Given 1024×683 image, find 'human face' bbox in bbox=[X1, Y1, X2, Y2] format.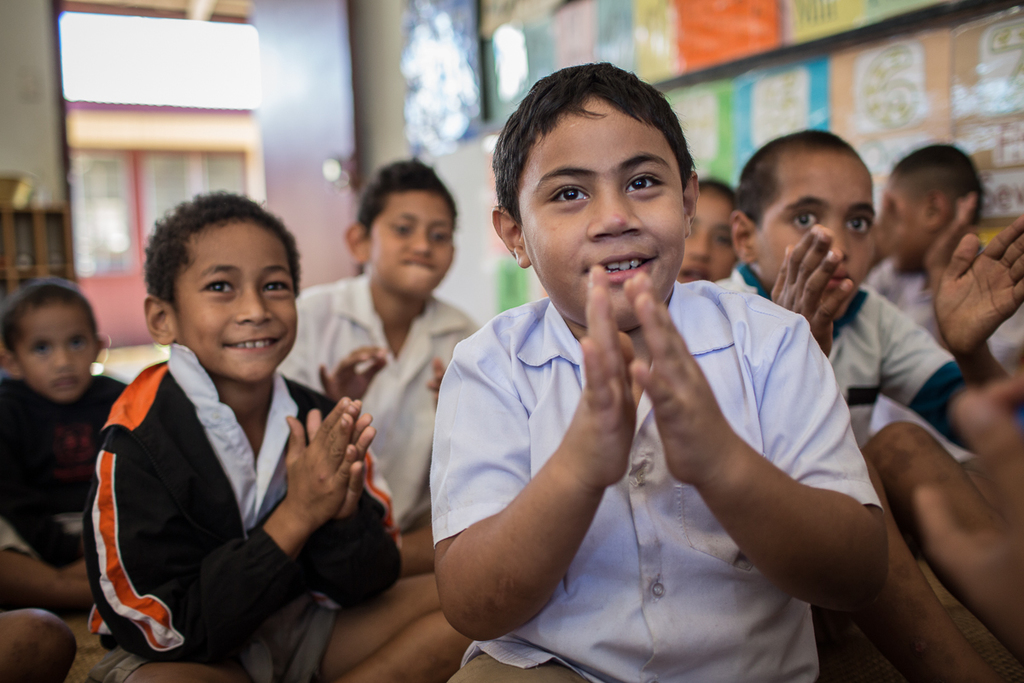
bbox=[367, 192, 455, 299].
